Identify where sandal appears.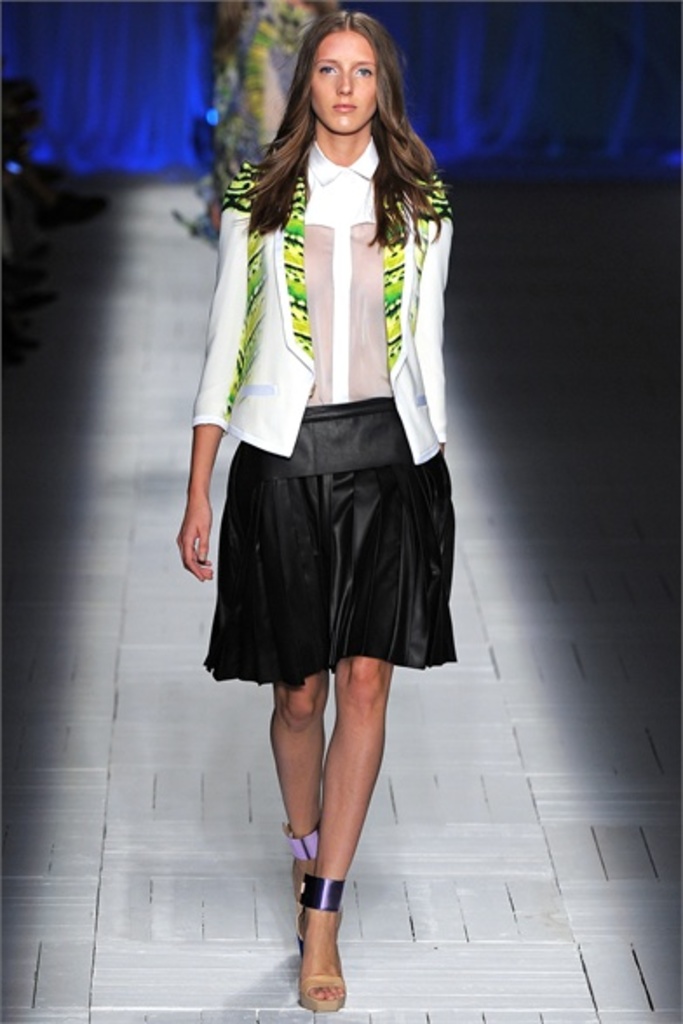
Appears at rect(272, 817, 329, 949).
